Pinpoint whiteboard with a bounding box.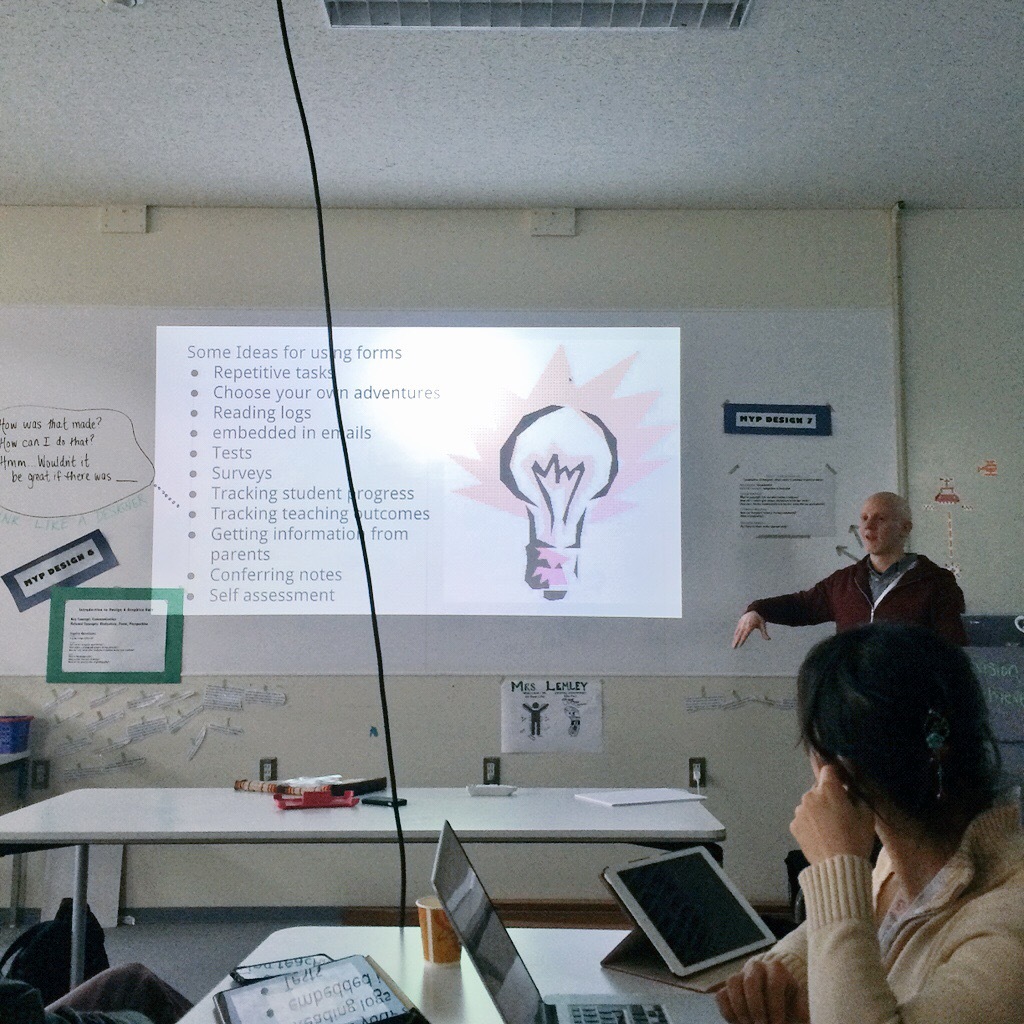
x1=0, y1=307, x2=905, y2=679.
